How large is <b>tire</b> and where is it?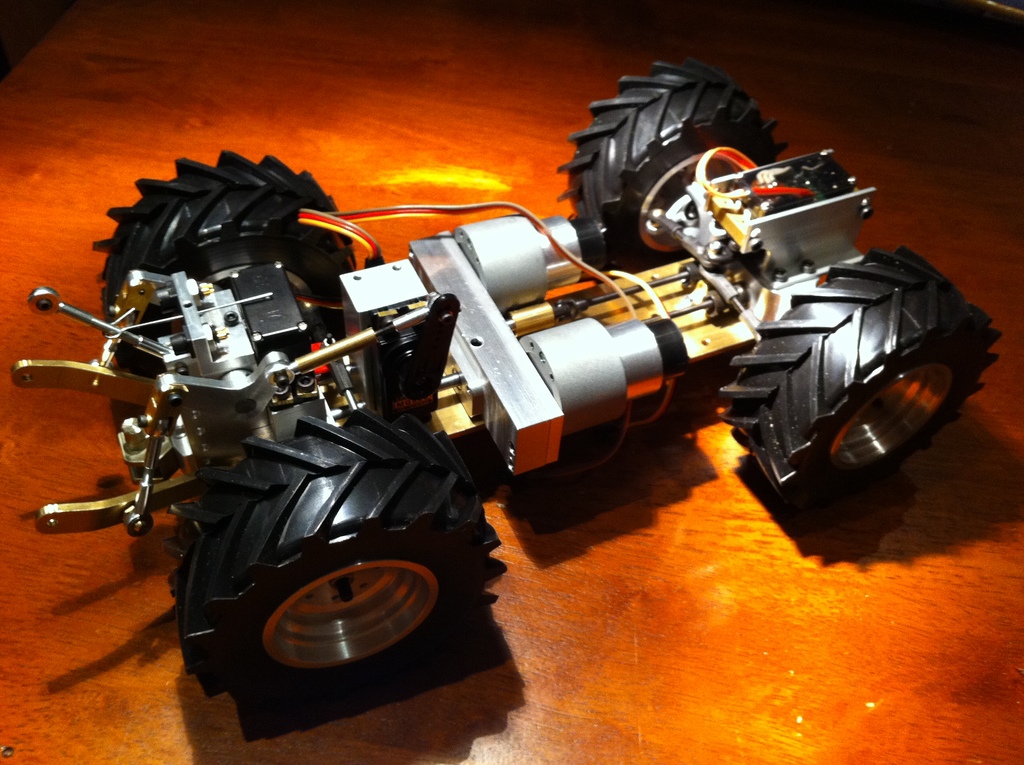
Bounding box: select_region(93, 156, 354, 335).
